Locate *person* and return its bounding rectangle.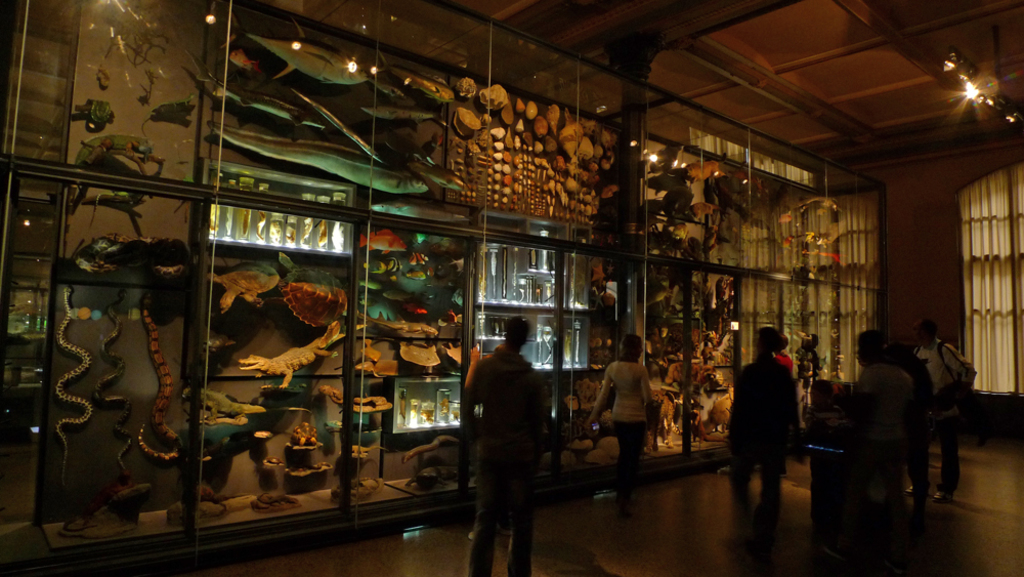
crop(453, 307, 551, 569).
